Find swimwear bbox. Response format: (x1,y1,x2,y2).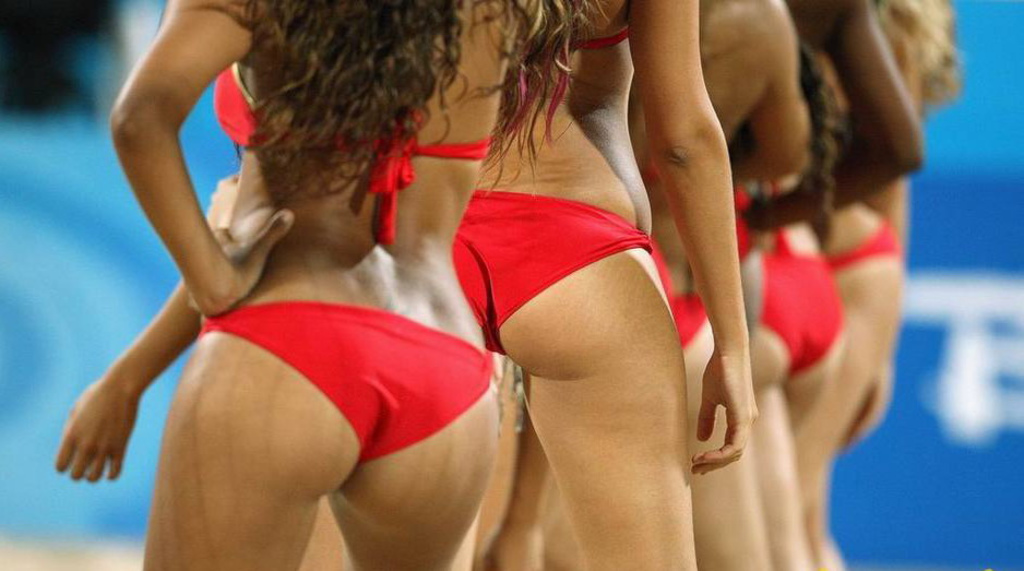
(758,225,840,381).
